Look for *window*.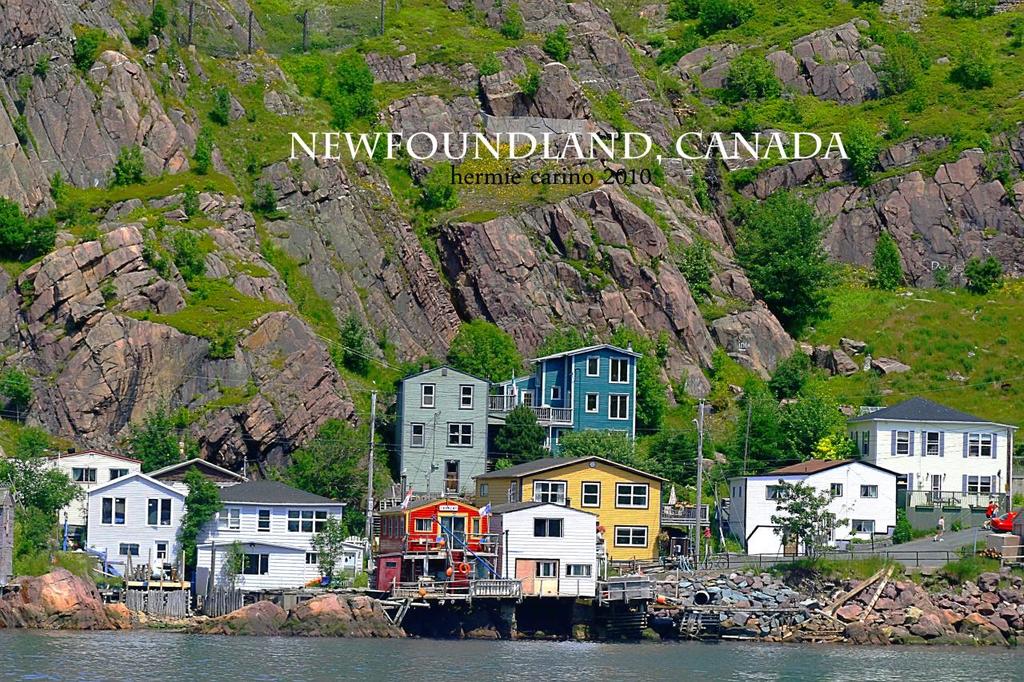
Found: left=115, top=536, right=145, bottom=564.
